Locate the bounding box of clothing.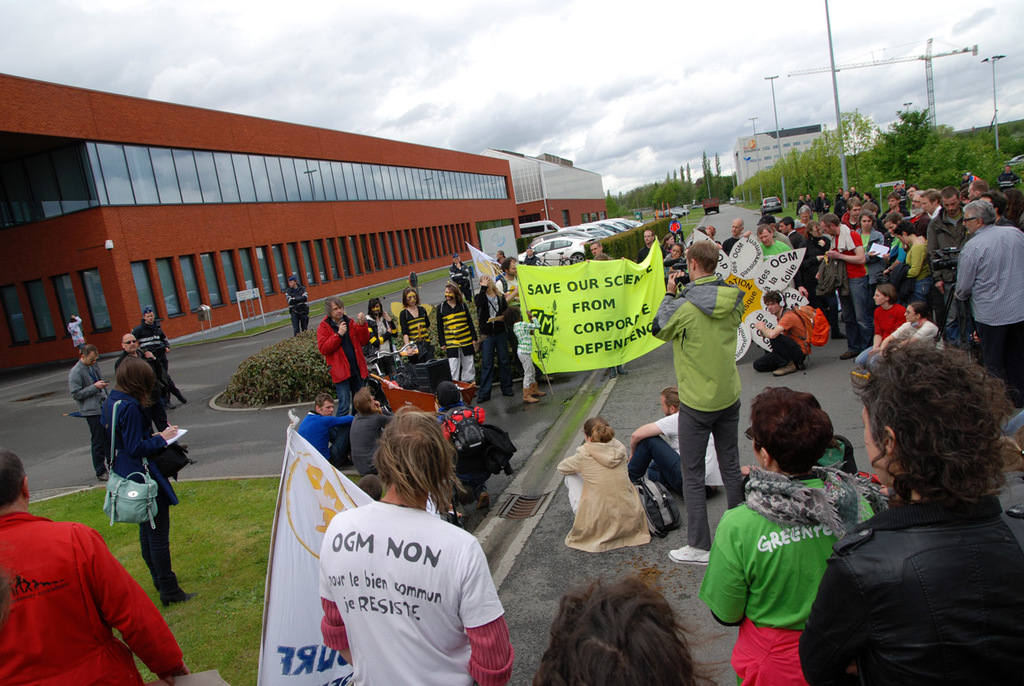
Bounding box: pyautogui.locateOnScreen(429, 403, 479, 493).
